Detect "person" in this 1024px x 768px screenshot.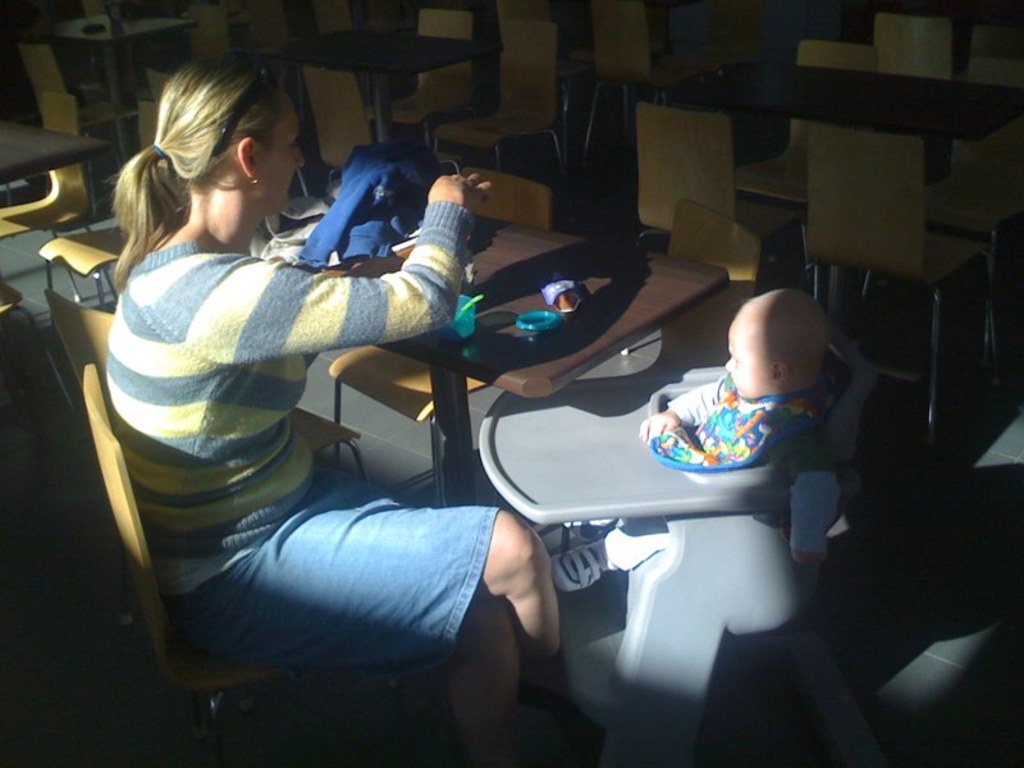
Detection: (105,52,563,767).
